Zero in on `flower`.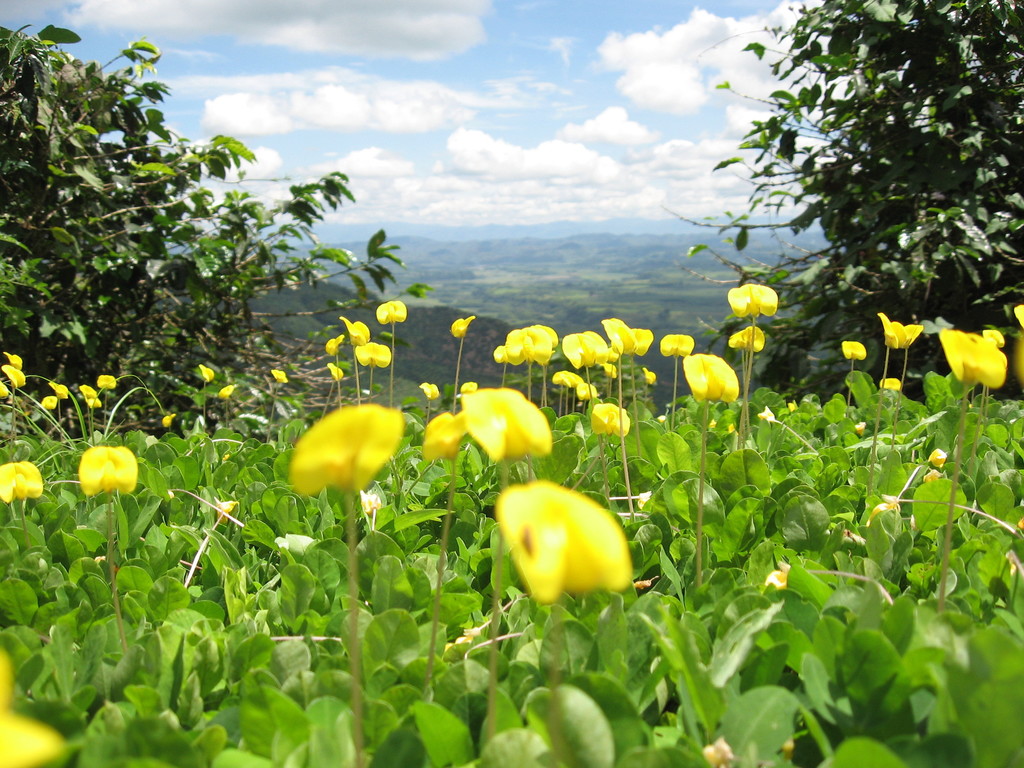
Zeroed in: Rect(660, 332, 692, 359).
